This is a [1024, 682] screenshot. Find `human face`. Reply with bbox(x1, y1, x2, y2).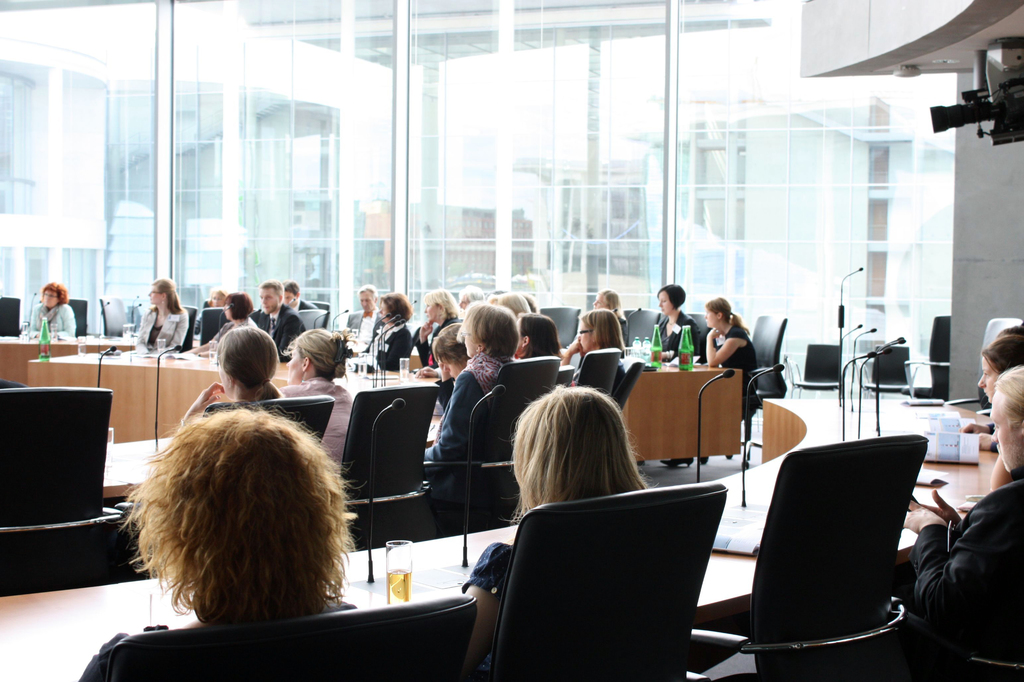
bbox(259, 288, 276, 312).
